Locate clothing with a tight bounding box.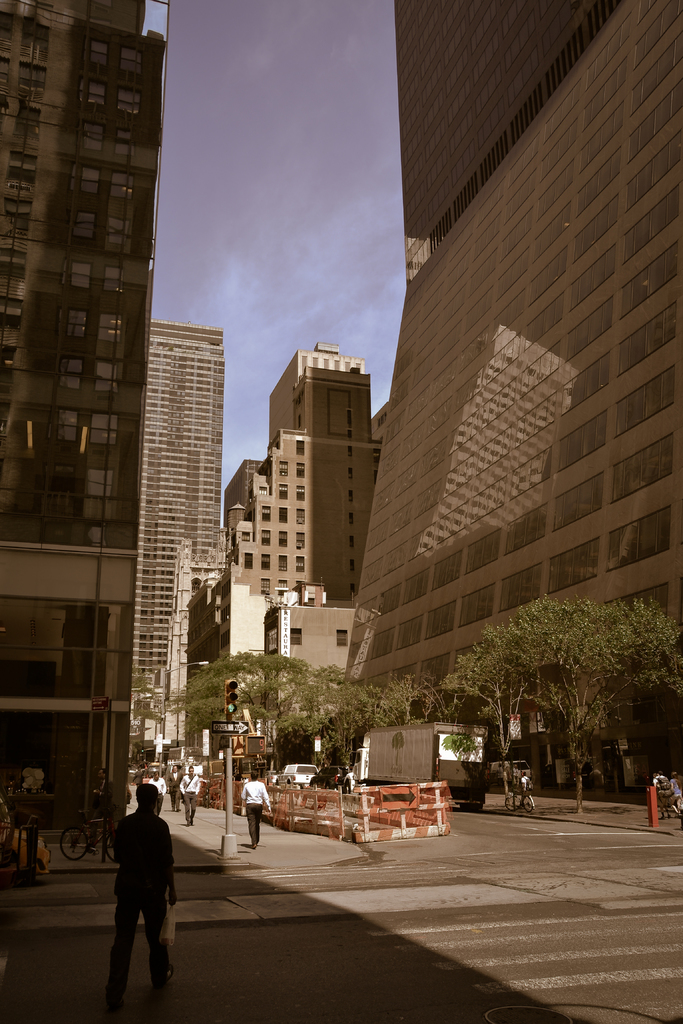
[x1=507, y1=763, x2=520, y2=782].
